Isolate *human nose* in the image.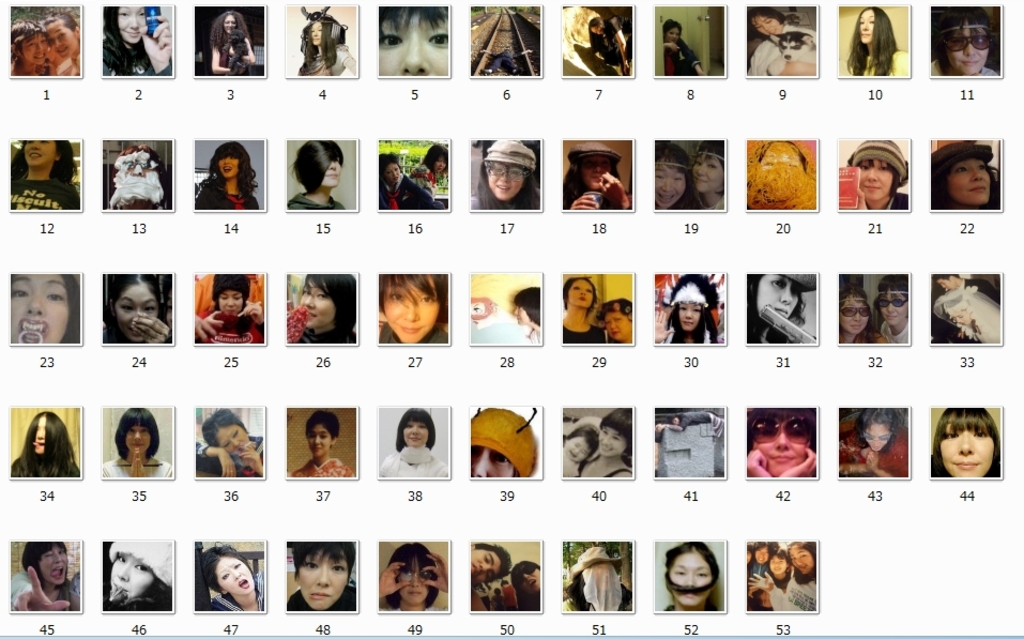
Isolated region: 970,169,984,182.
